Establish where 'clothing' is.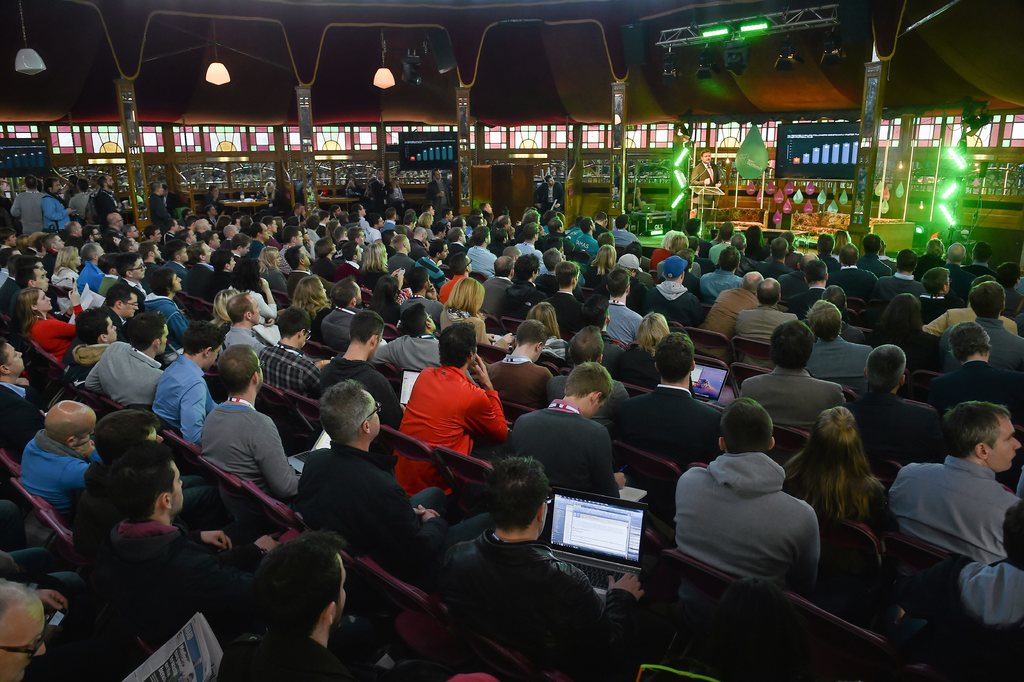
Established at crop(51, 265, 79, 311).
